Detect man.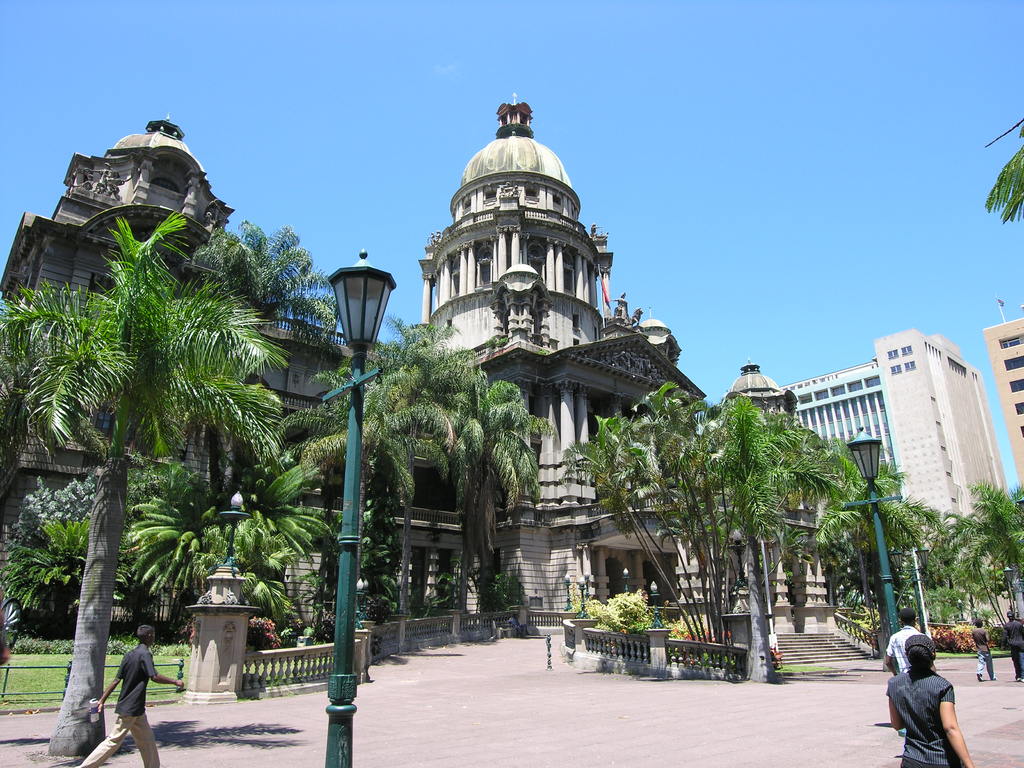
Detected at [81, 623, 186, 767].
